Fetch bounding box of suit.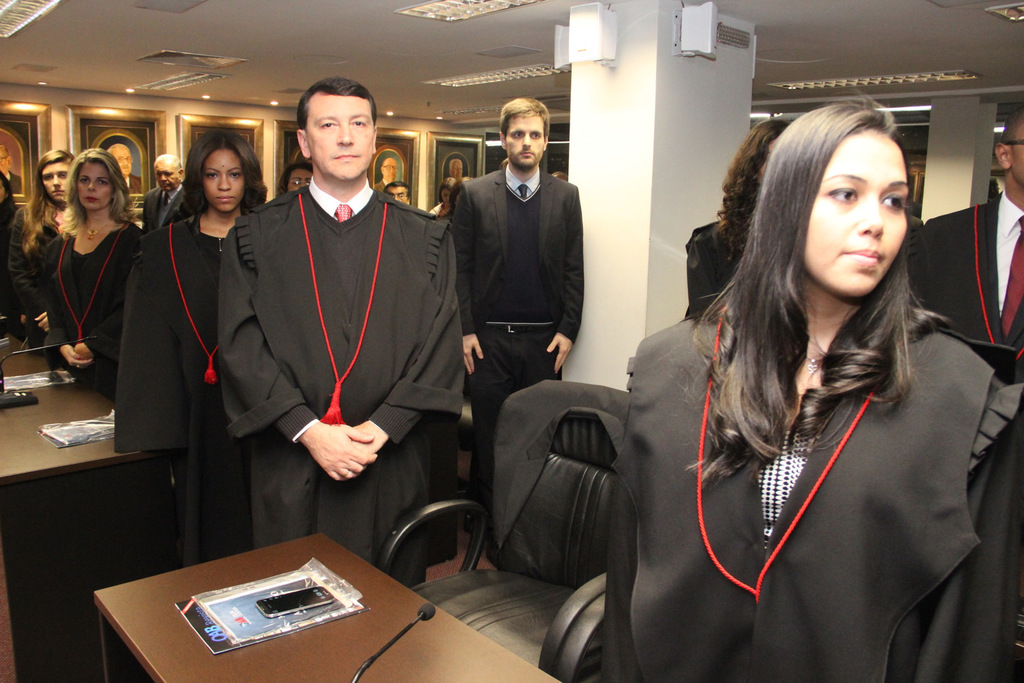
Bbox: [445,106,602,486].
